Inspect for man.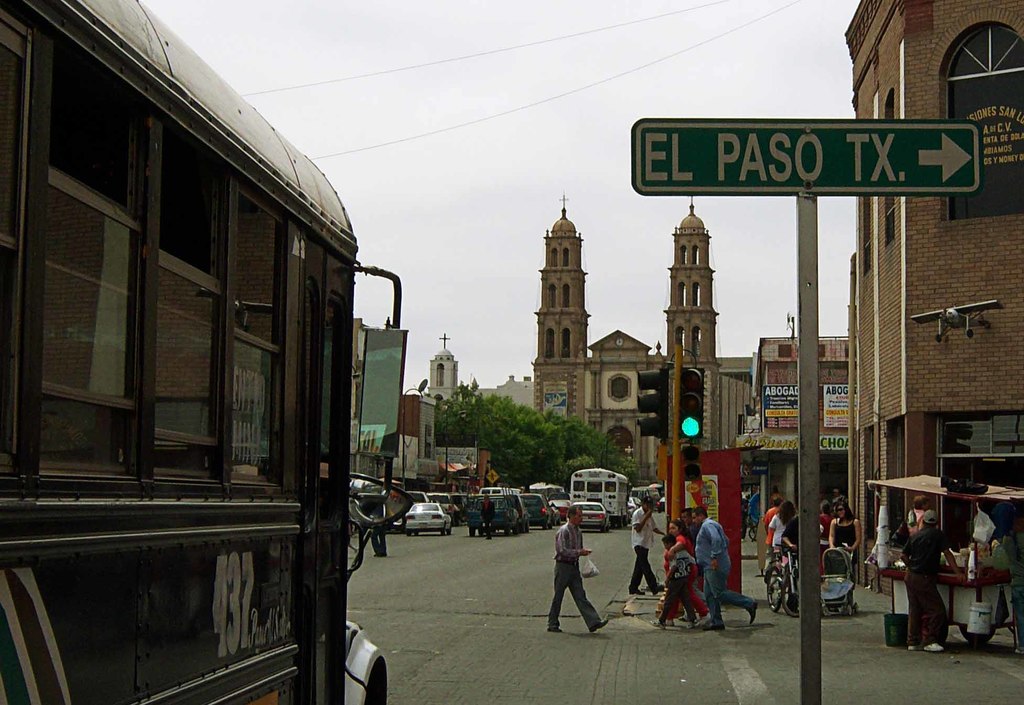
Inspection: Rect(693, 507, 758, 631).
